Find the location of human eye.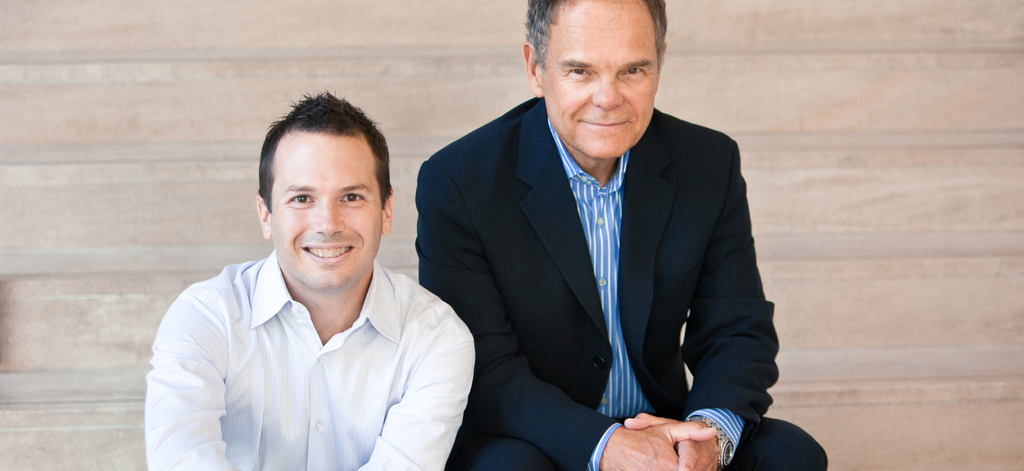
Location: left=565, top=62, right=593, bottom=81.
